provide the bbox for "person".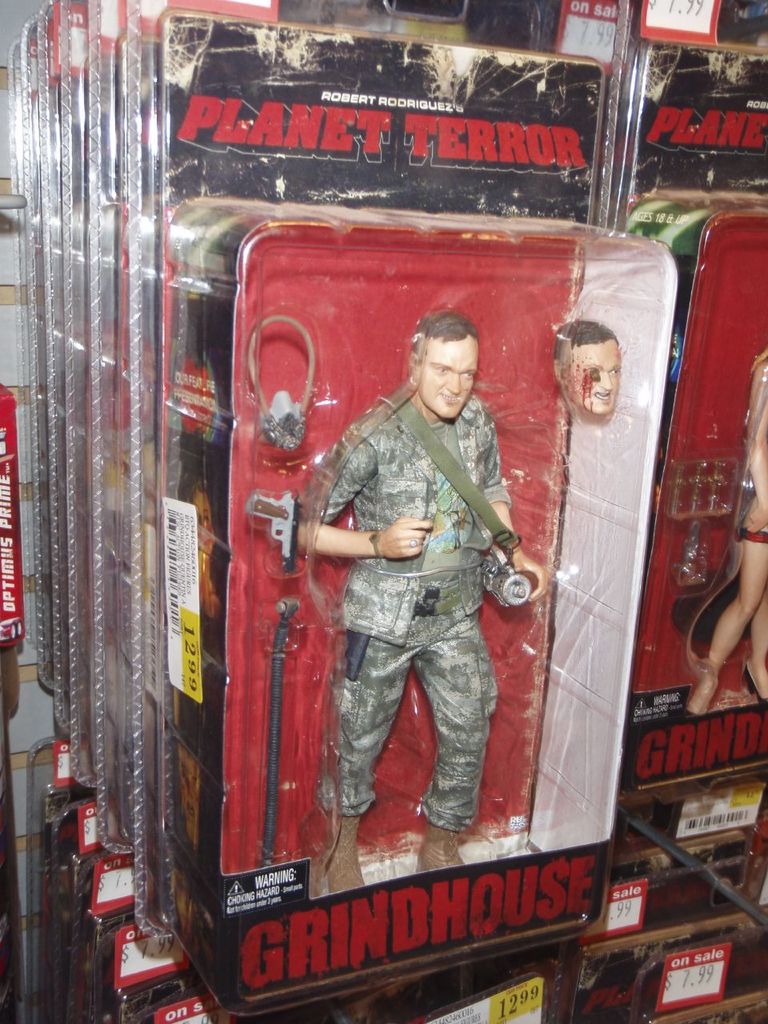
549 317 622 414.
